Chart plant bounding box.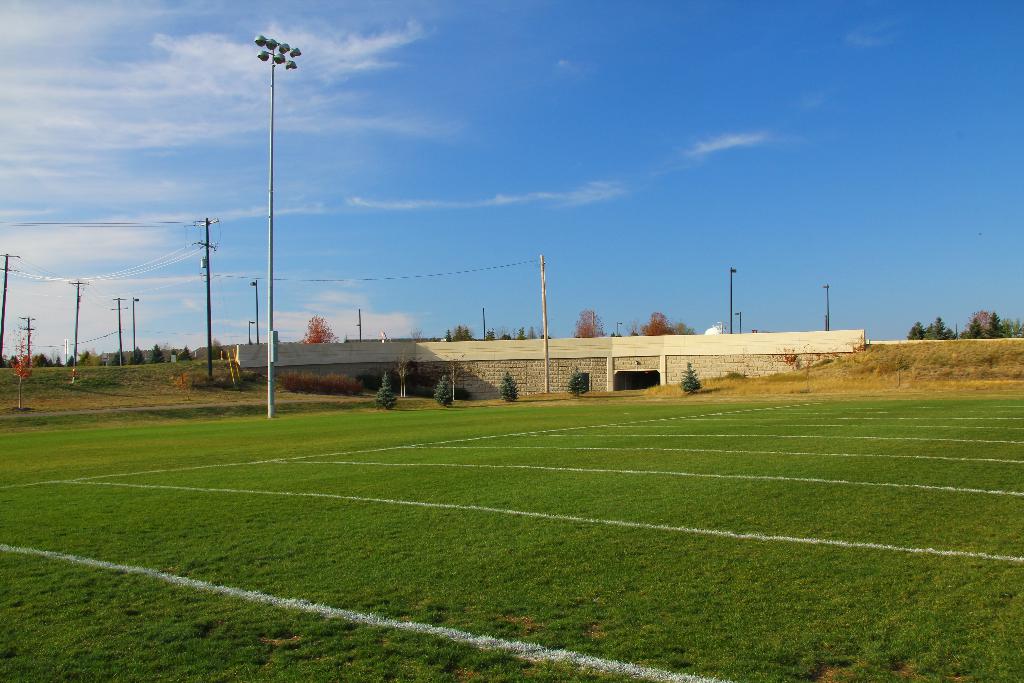
Charted: Rect(374, 369, 392, 415).
